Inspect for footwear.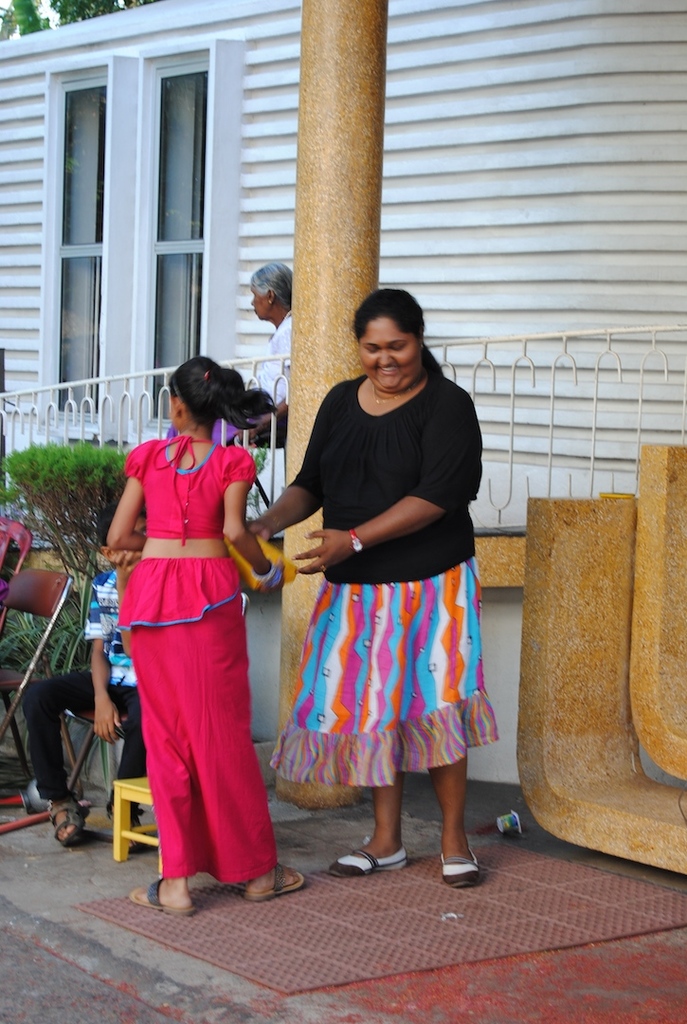
Inspection: (left=104, top=803, right=152, bottom=854).
